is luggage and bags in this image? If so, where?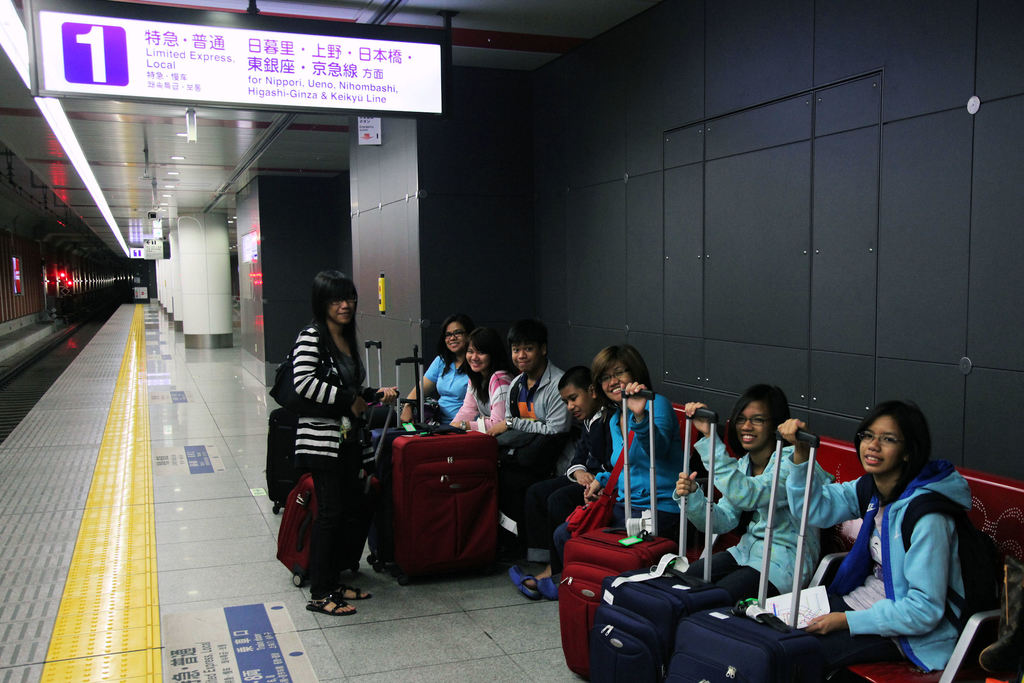
Yes, at box(589, 401, 740, 682).
